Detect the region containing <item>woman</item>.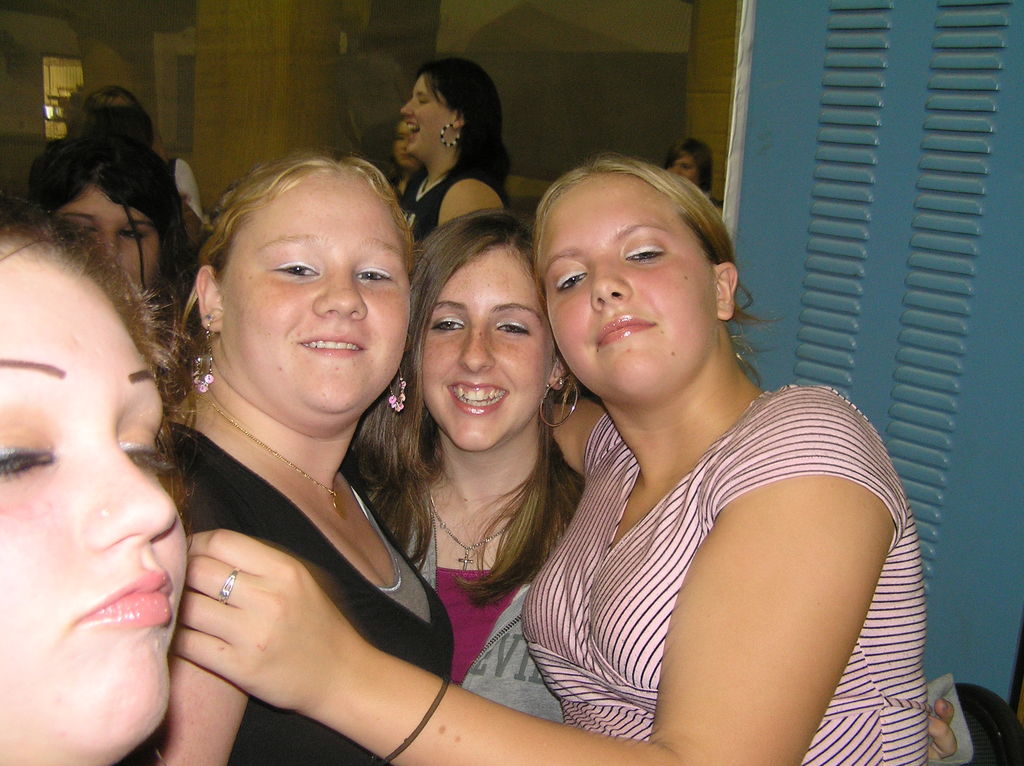
bbox=(348, 204, 568, 722).
